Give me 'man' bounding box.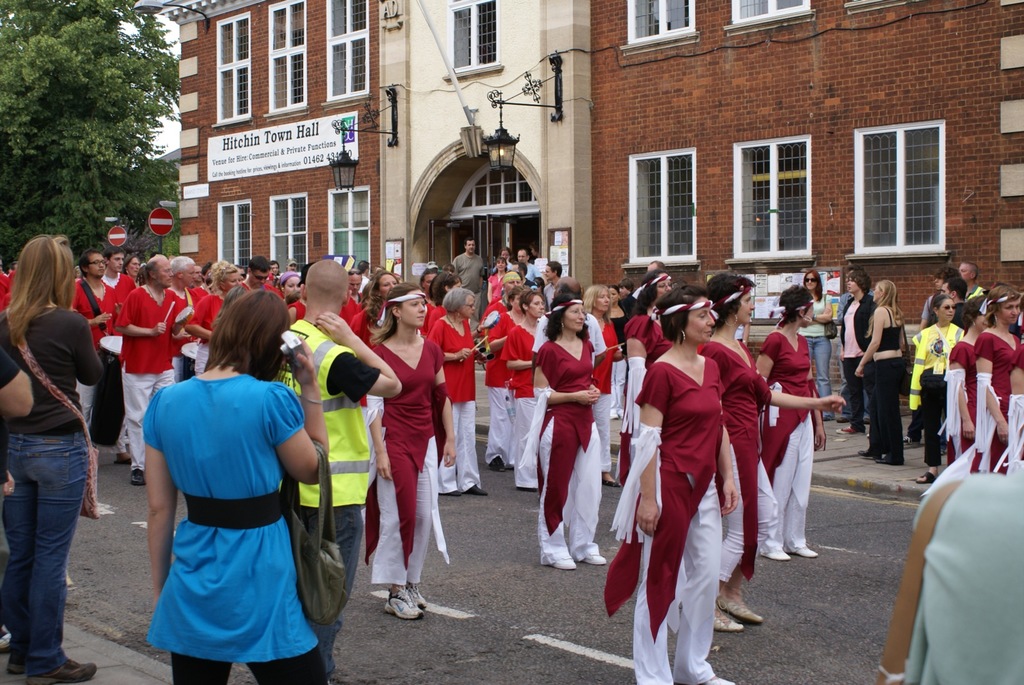
Rect(481, 270, 525, 363).
